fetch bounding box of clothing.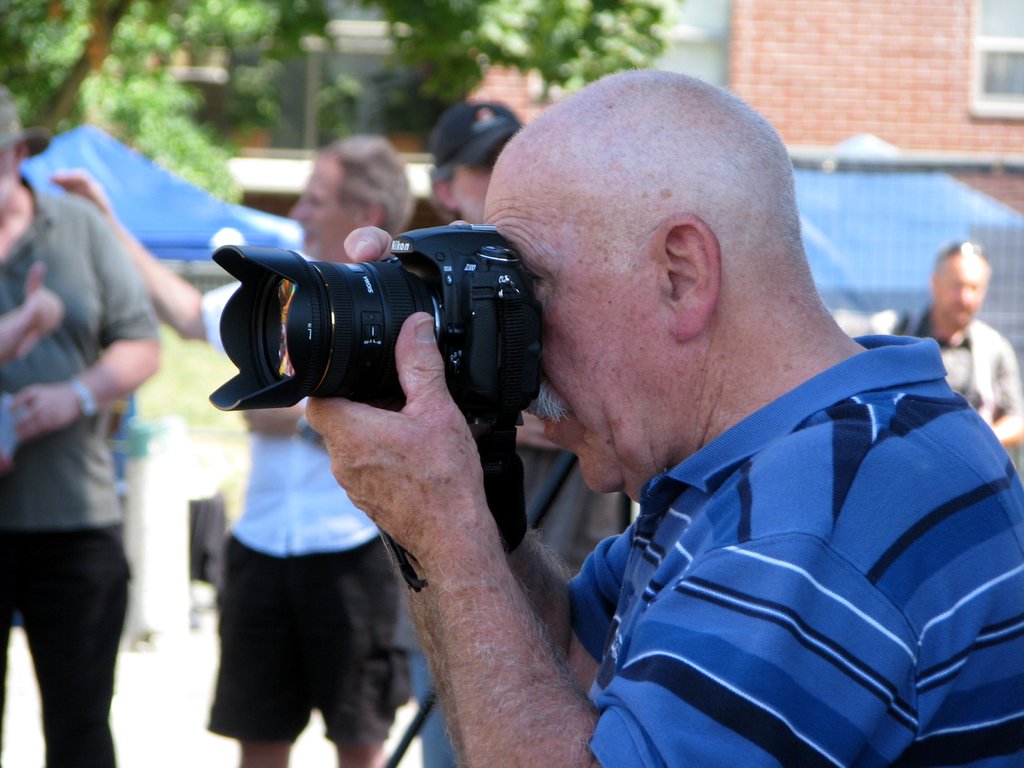
Bbox: detection(393, 378, 632, 767).
